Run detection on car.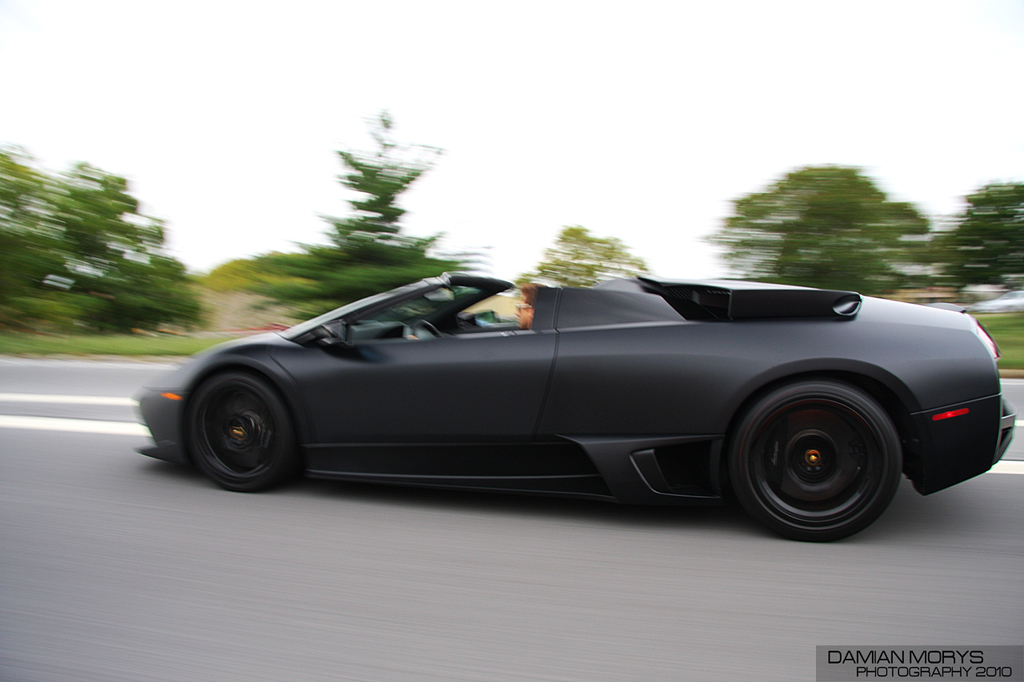
Result: box=[147, 255, 971, 533].
